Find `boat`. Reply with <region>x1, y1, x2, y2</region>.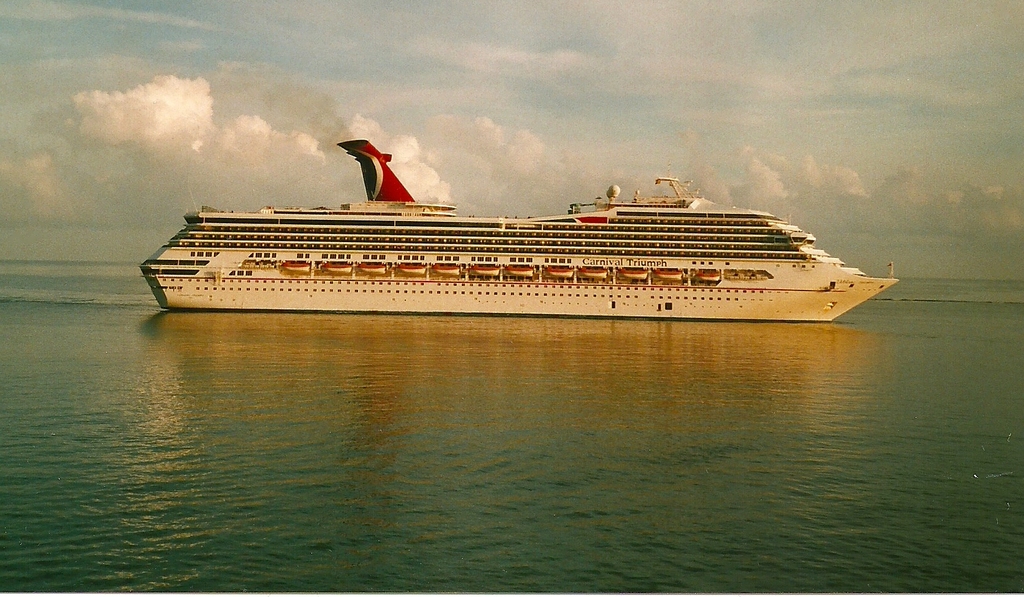
<region>282, 258, 312, 273</region>.
